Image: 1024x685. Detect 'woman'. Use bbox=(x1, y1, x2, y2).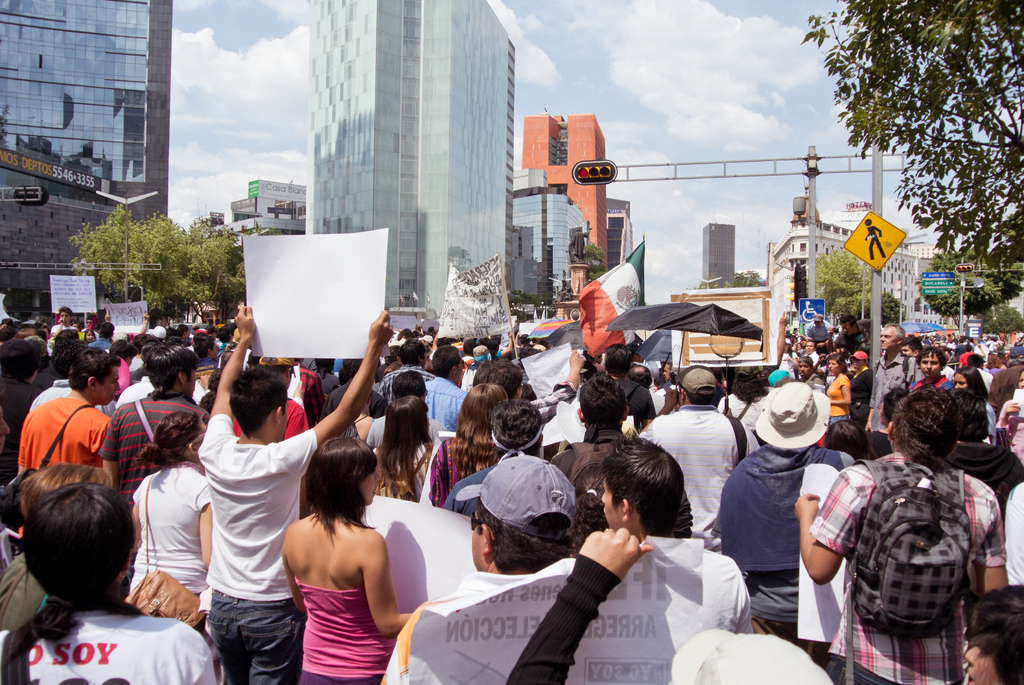
bbox=(420, 382, 506, 510).
